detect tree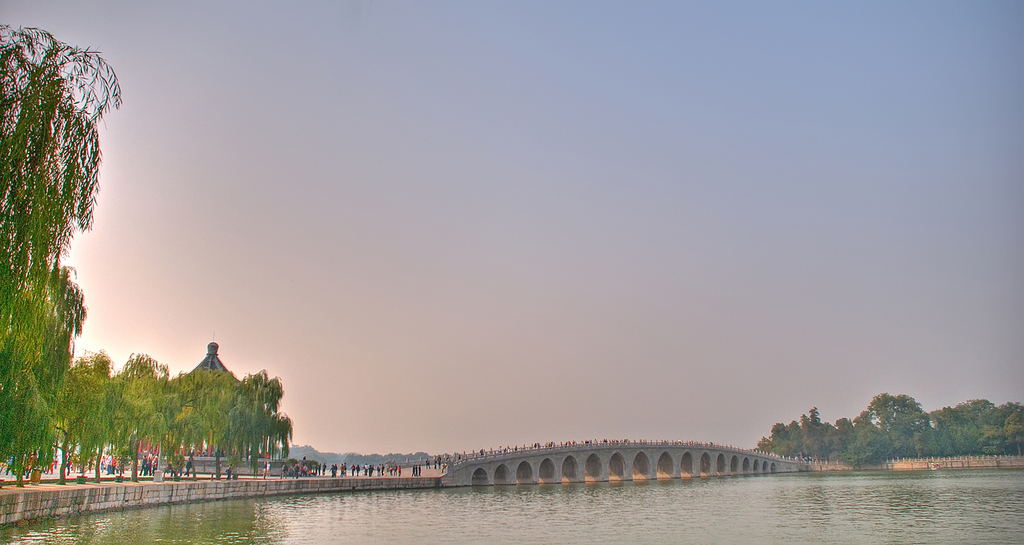
Rect(109, 349, 176, 475)
